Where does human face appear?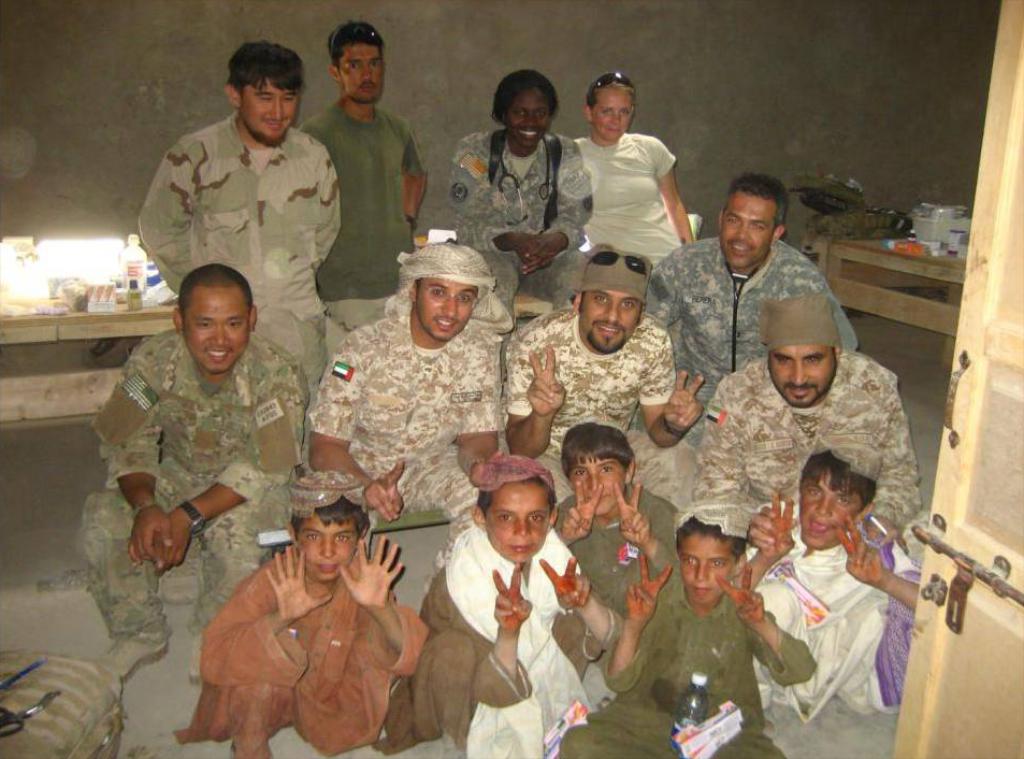
Appears at box(490, 481, 558, 558).
